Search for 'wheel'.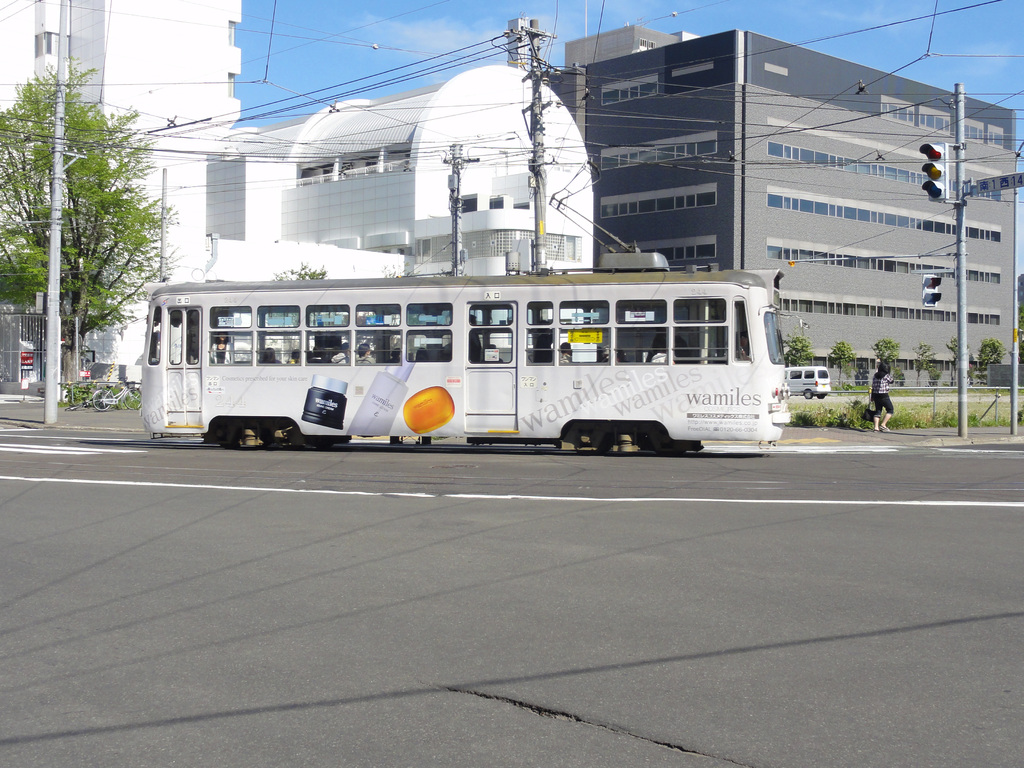
Found at box(577, 432, 605, 456).
